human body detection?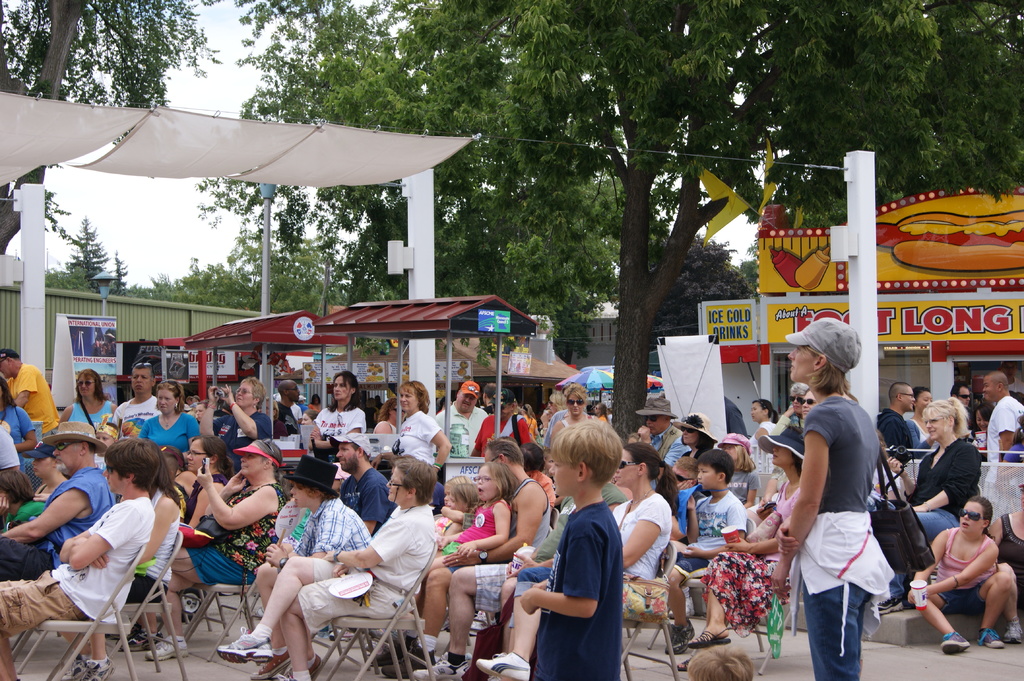
detection(0, 422, 21, 469)
